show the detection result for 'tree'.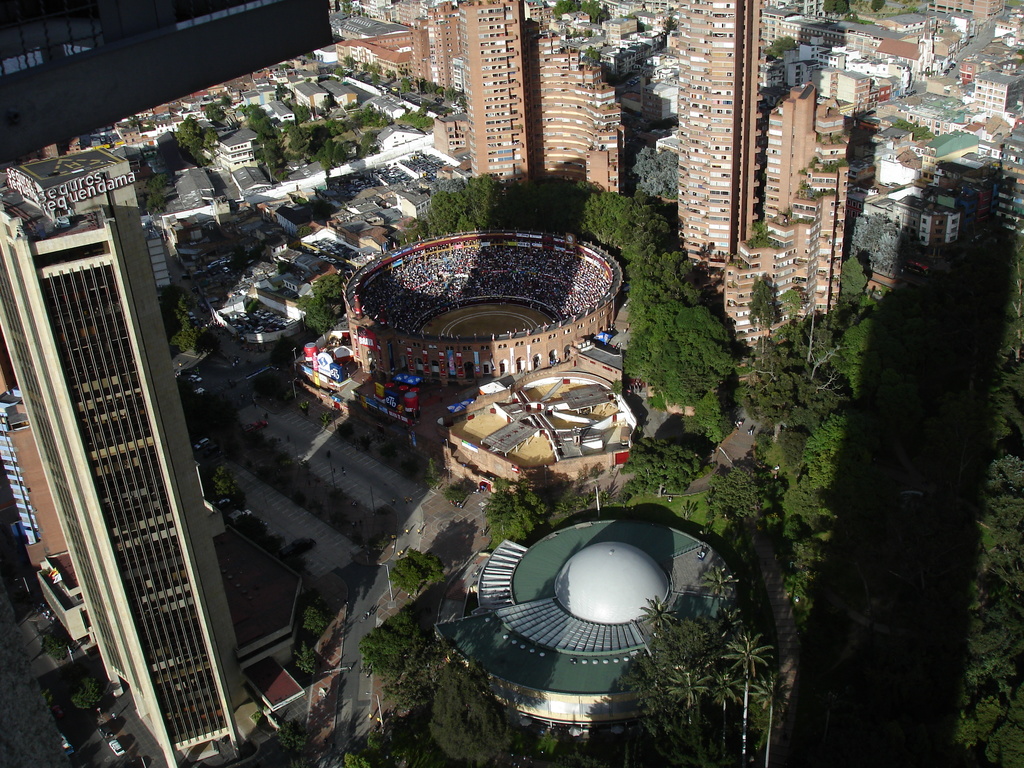
843:245:883:324.
